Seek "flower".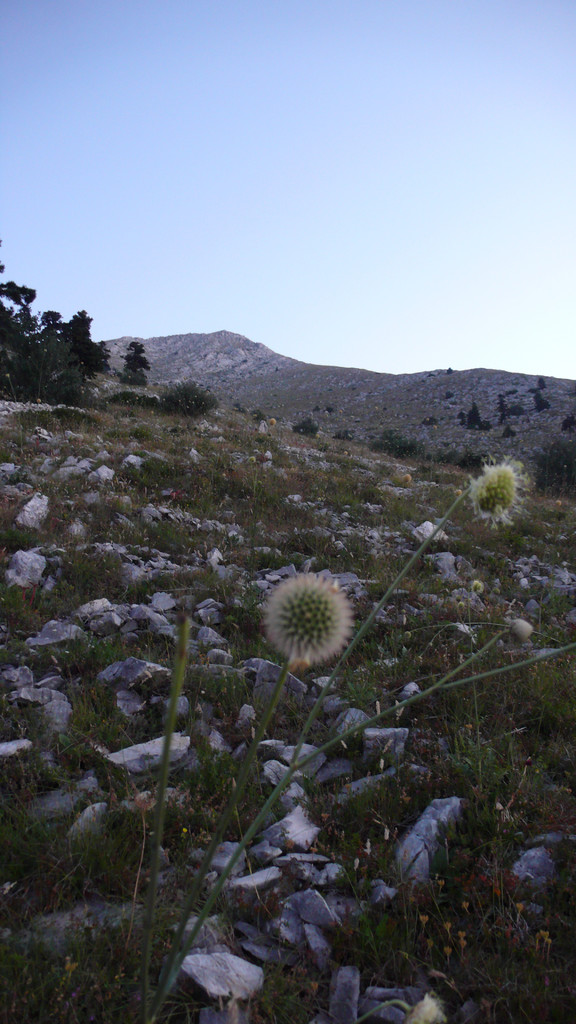
x1=465, y1=577, x2=483, y2=603.
